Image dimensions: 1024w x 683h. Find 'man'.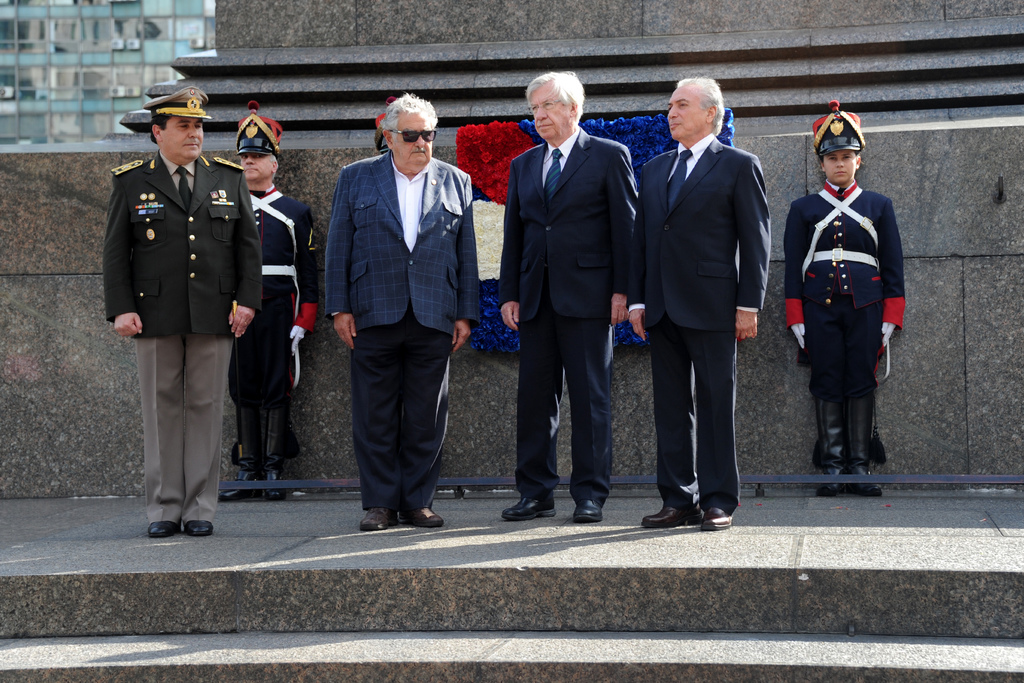
(x1=102, y1=88, x2=264, y2=536).
